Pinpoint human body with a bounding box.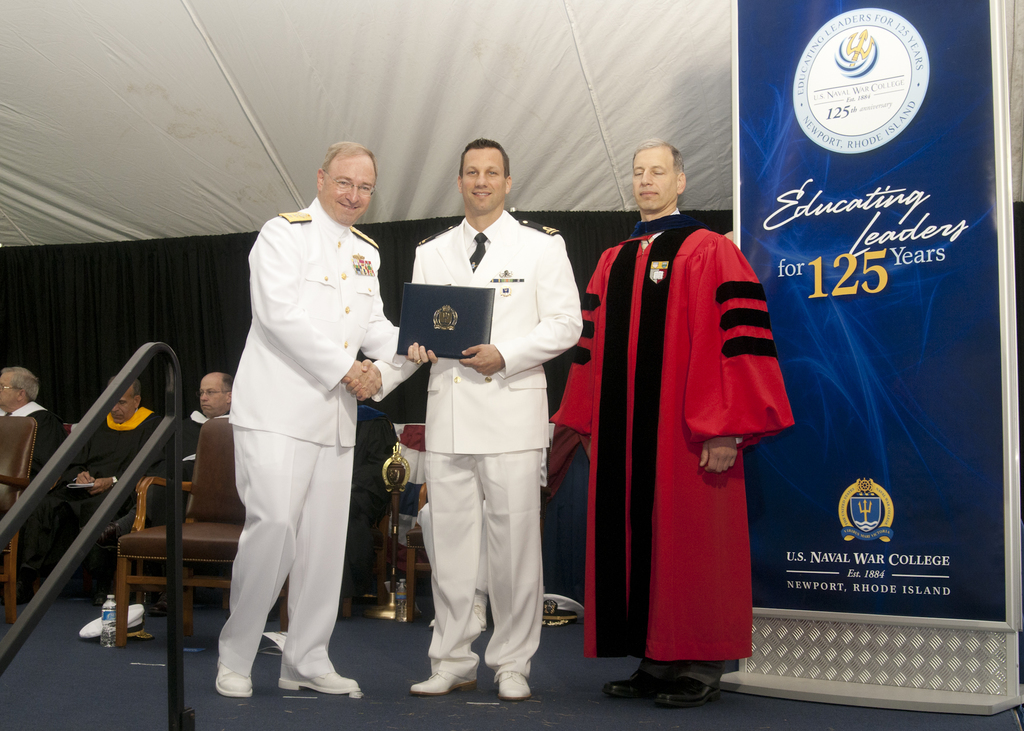
[left=551, top=213, right=790, bottom=701].
